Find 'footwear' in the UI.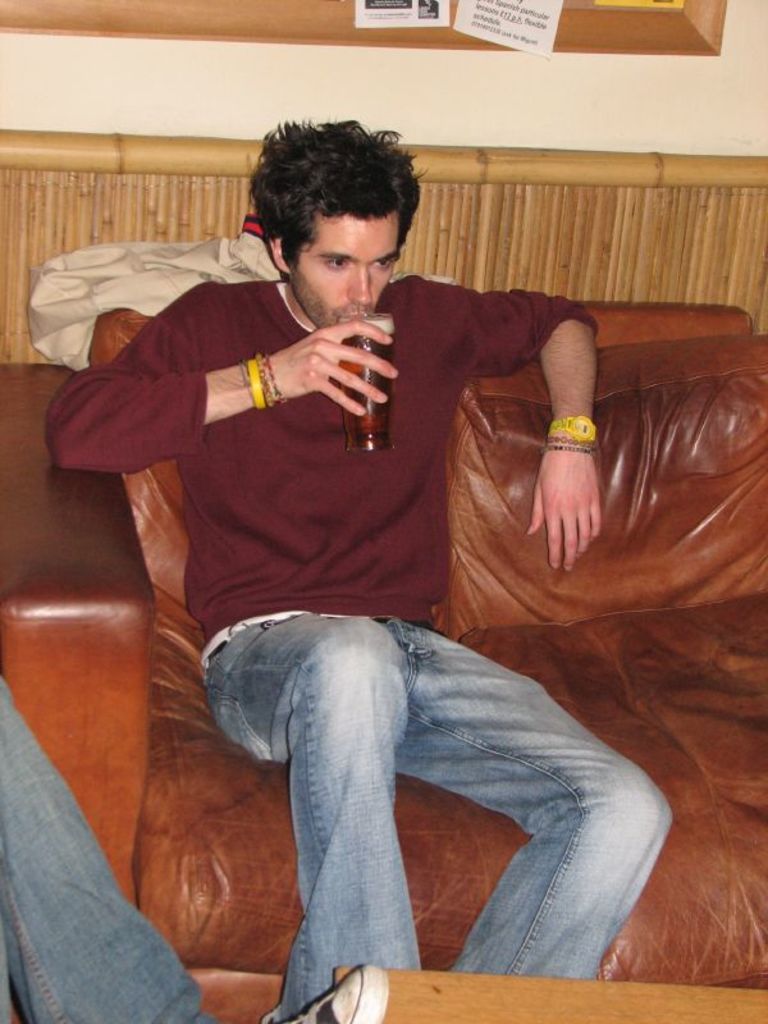
UI element at Rect(259, 951, 397, 1023).
